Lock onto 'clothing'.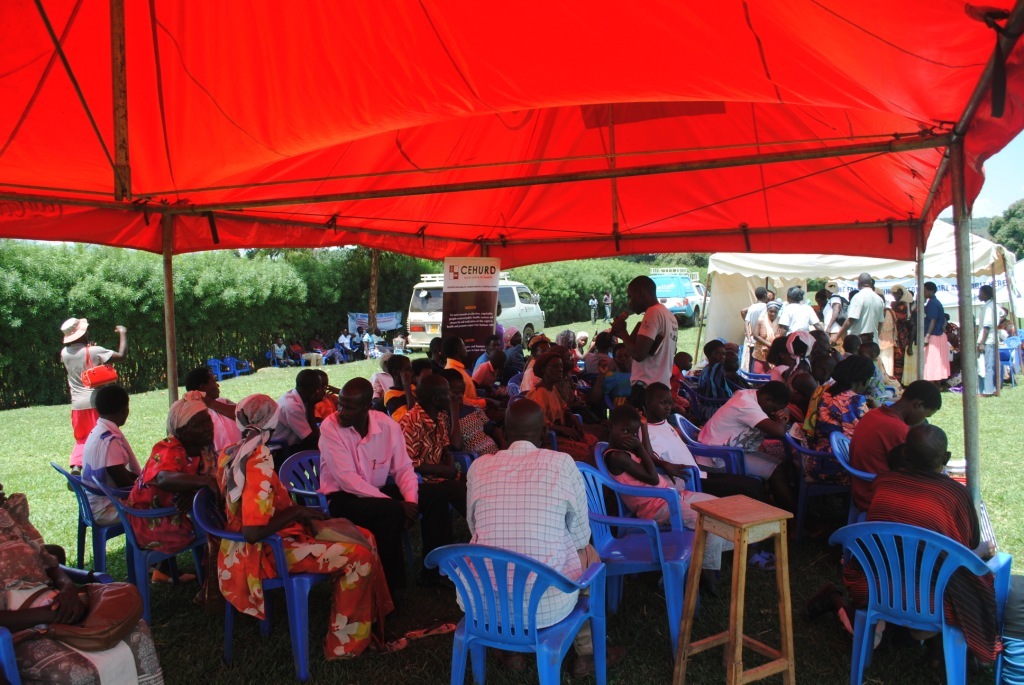
Locked: x1=711 y1=392 x2=757 y2=473.
